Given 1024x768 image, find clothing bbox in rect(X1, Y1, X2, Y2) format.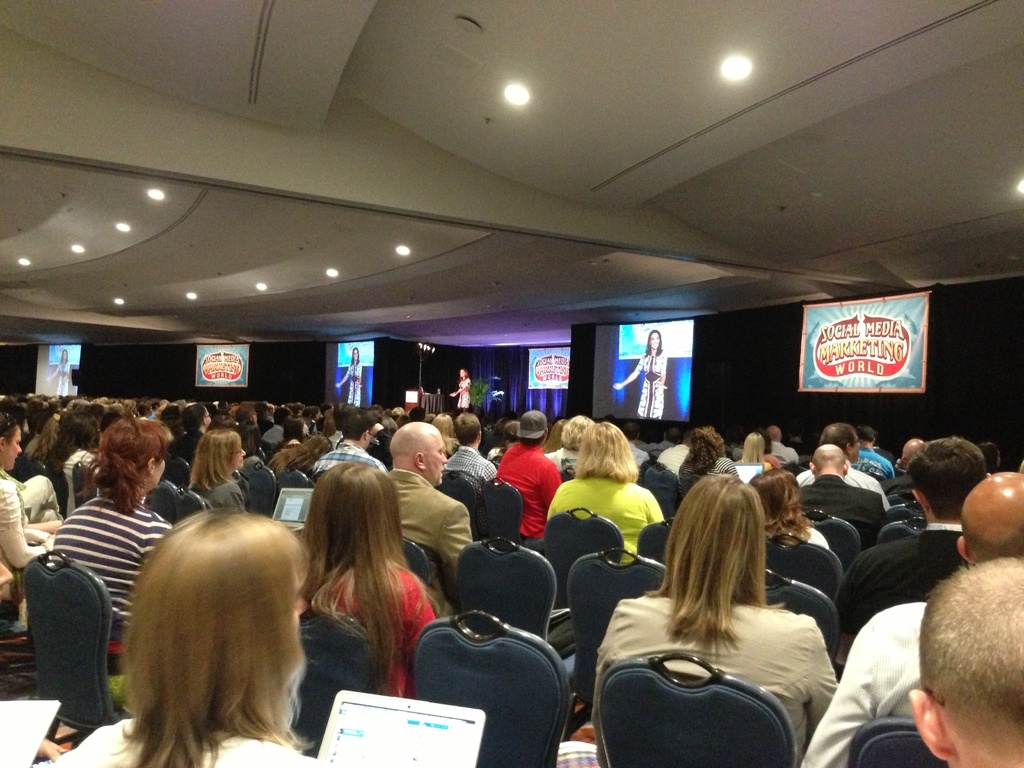
rect(346, 365, 361, 408).
